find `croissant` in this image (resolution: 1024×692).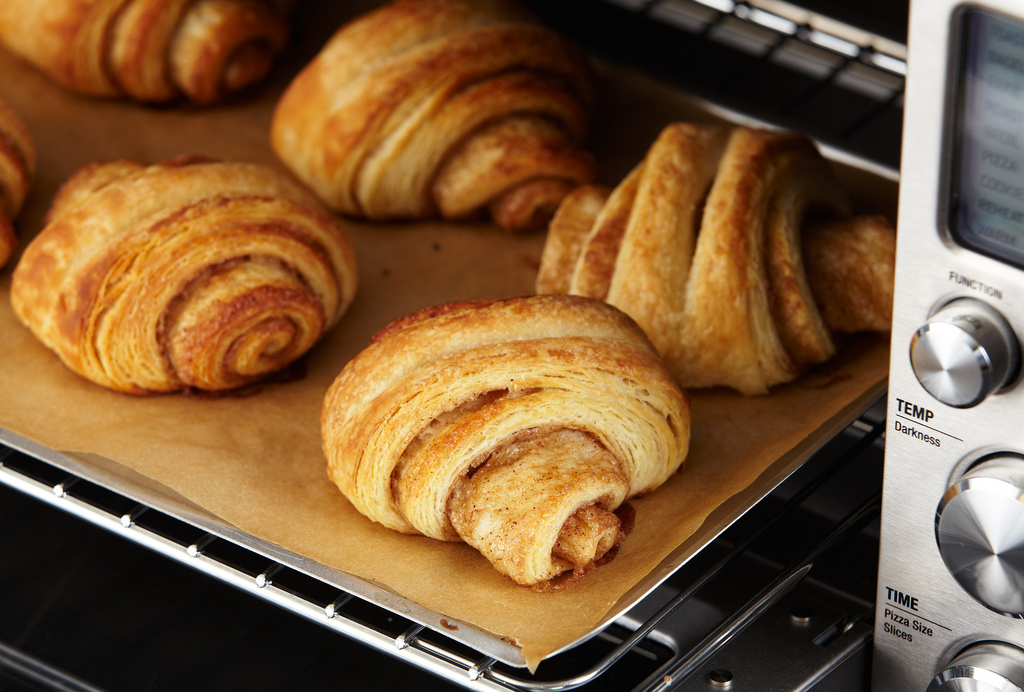
324/292/690/589.
